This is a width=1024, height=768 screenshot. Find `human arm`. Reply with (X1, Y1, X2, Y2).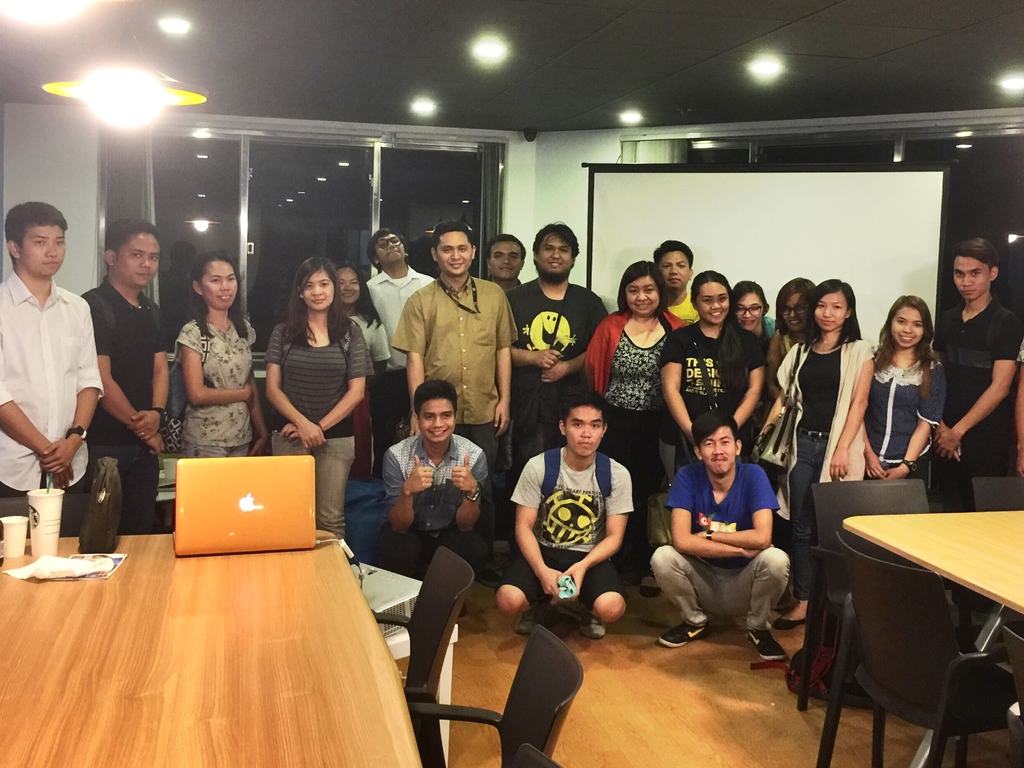
(264, 318, 329, 447).
